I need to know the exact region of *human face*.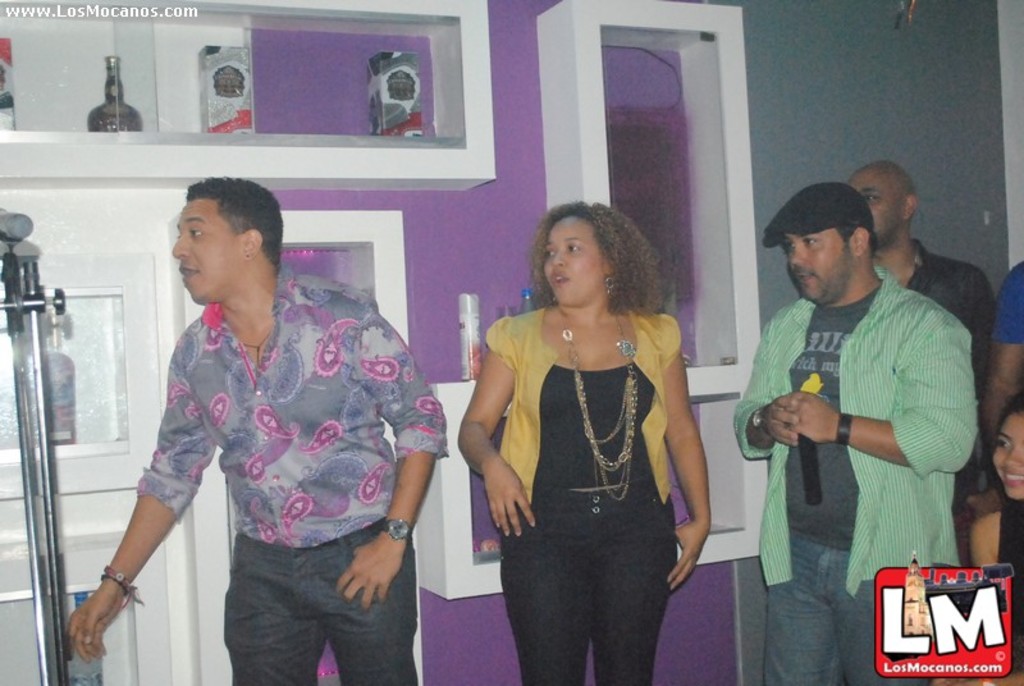
Region: <bbox>541, 215, 607, 308</bbox>.
